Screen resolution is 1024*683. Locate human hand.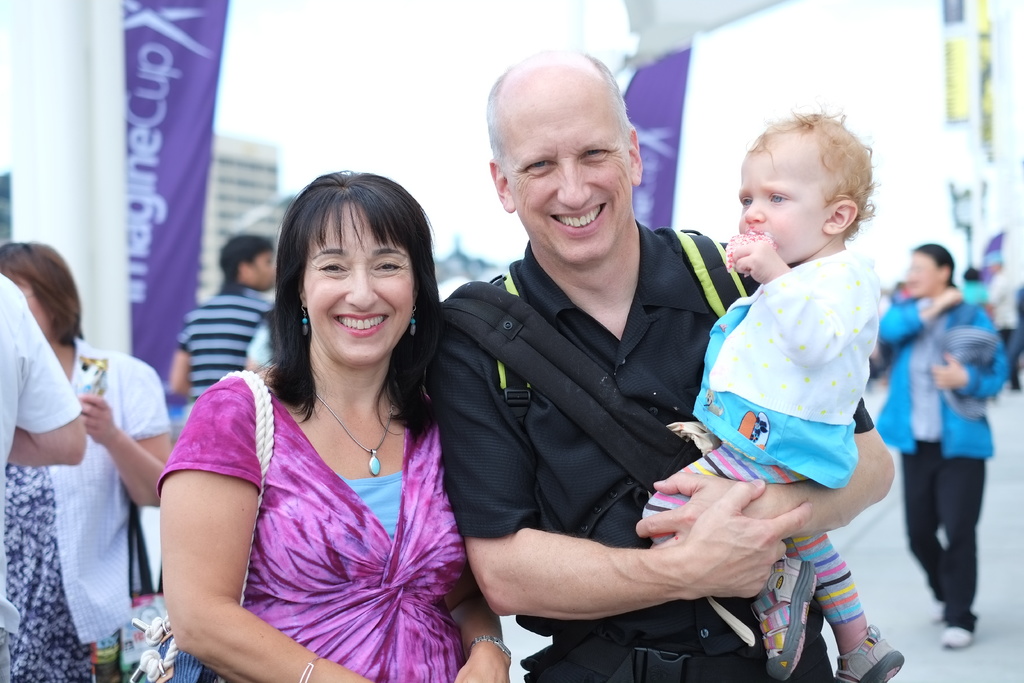
l=925, t=348, r=965, b=386.
